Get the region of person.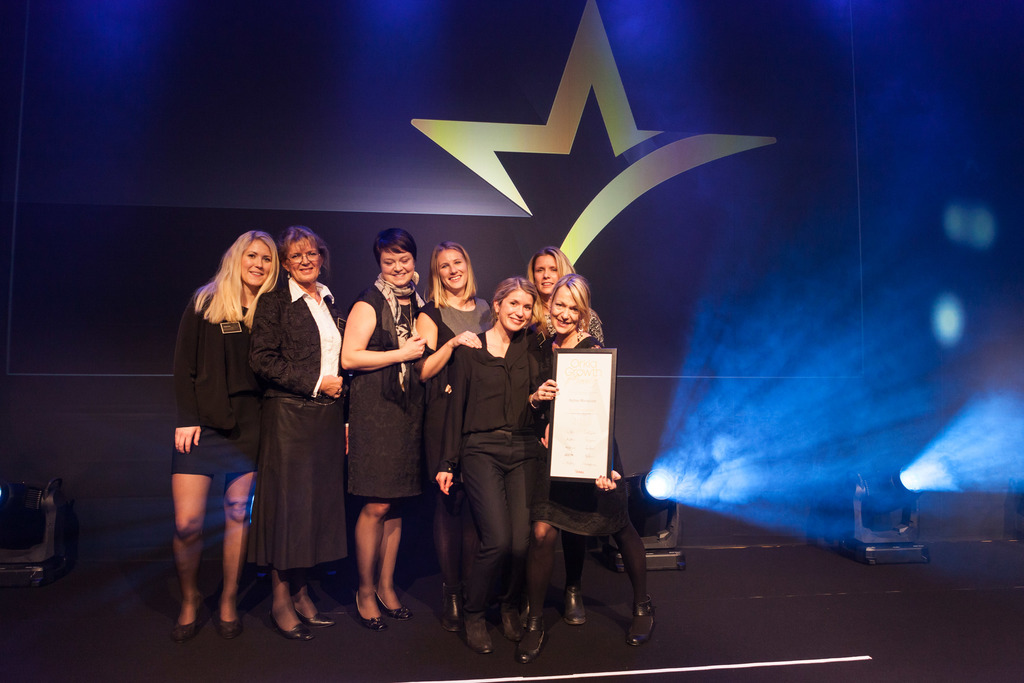
<box>520,247,607,631</box>.
